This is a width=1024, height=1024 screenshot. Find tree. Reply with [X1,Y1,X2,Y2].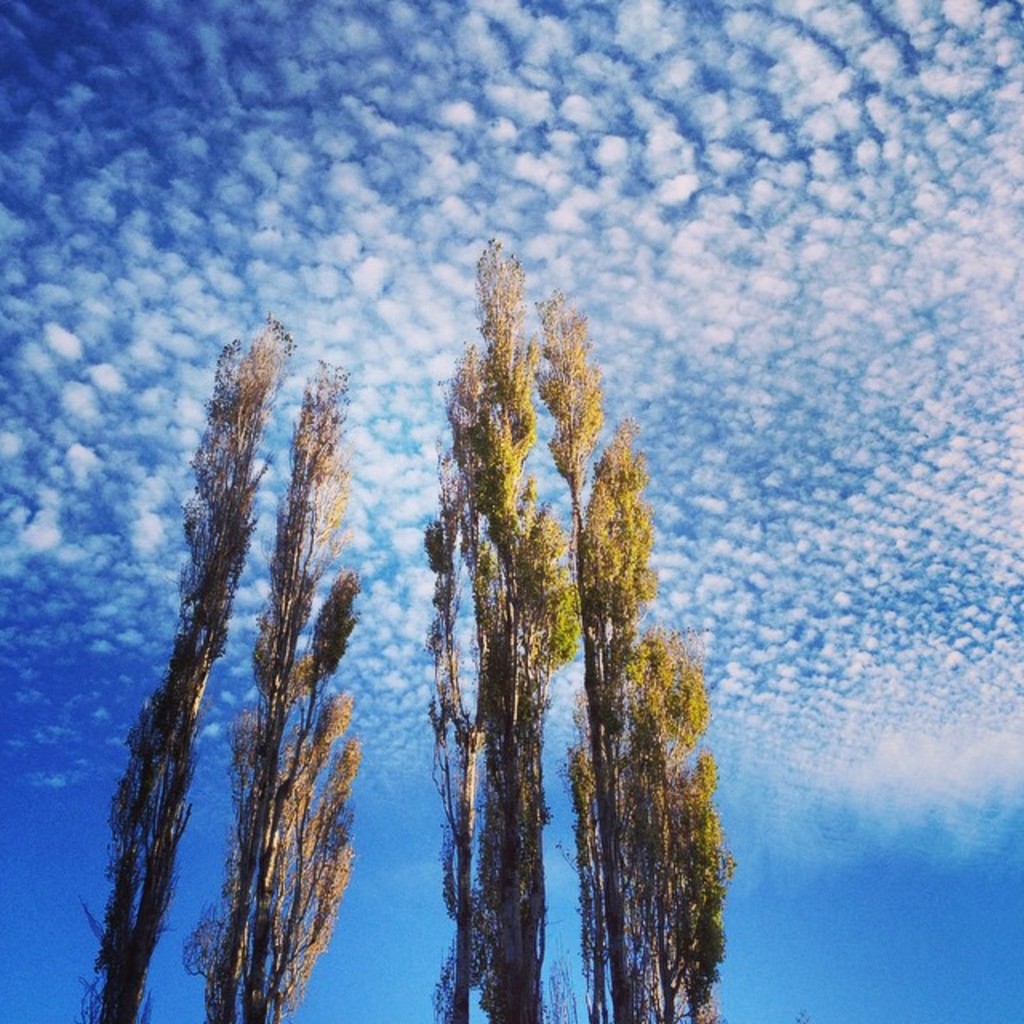
[176,358,373,1022].
